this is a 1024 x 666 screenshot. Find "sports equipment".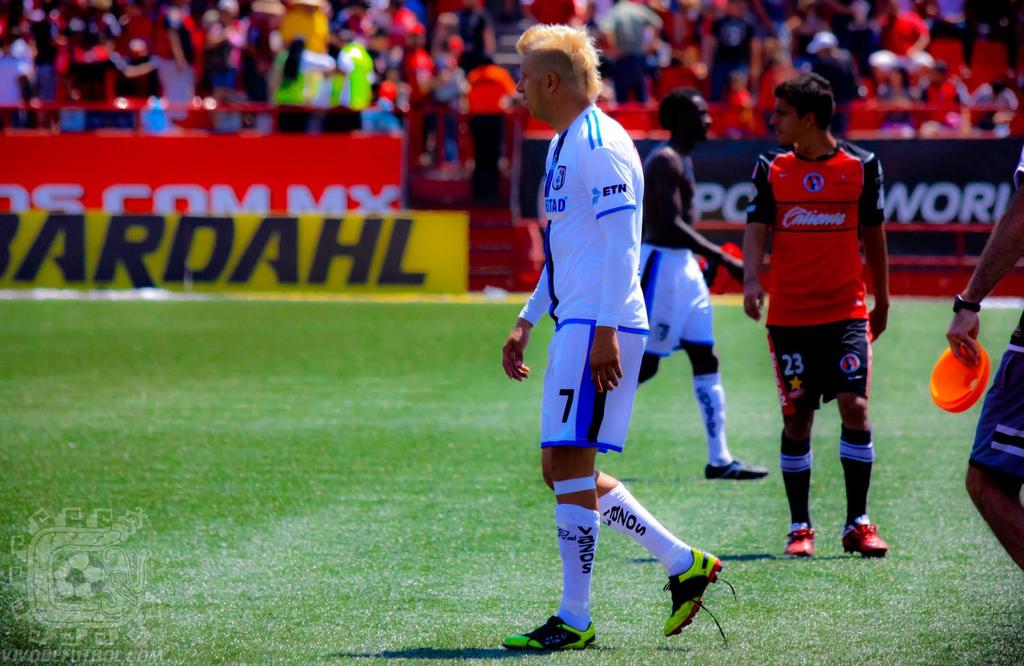
Bounding box: bbox(658, 547, 740, 656).
